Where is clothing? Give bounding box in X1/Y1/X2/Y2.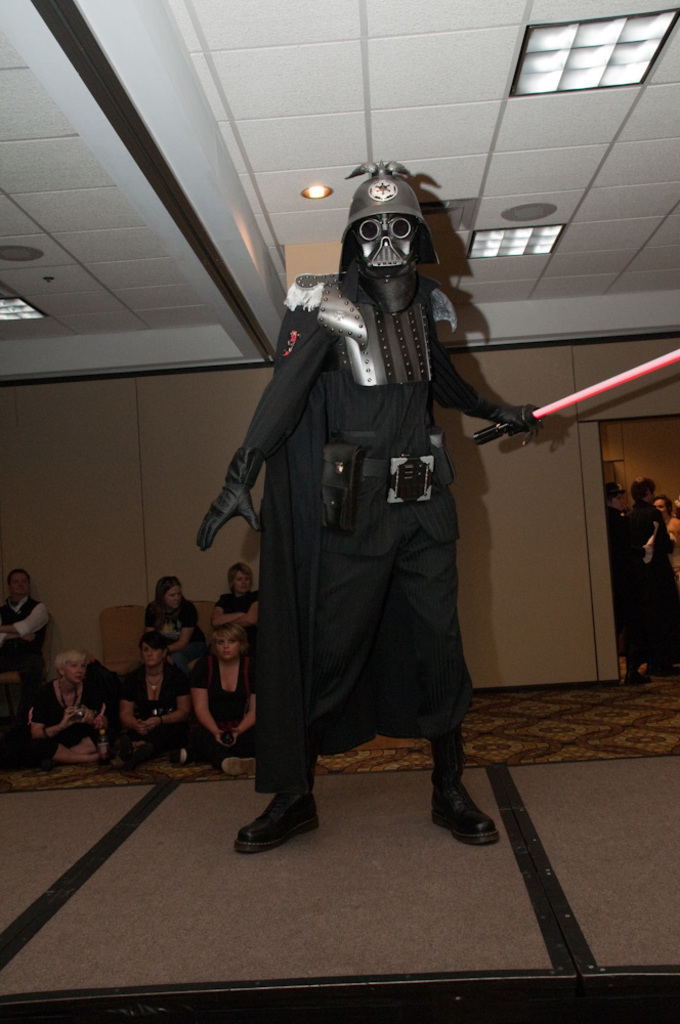
186/211/521/818.
